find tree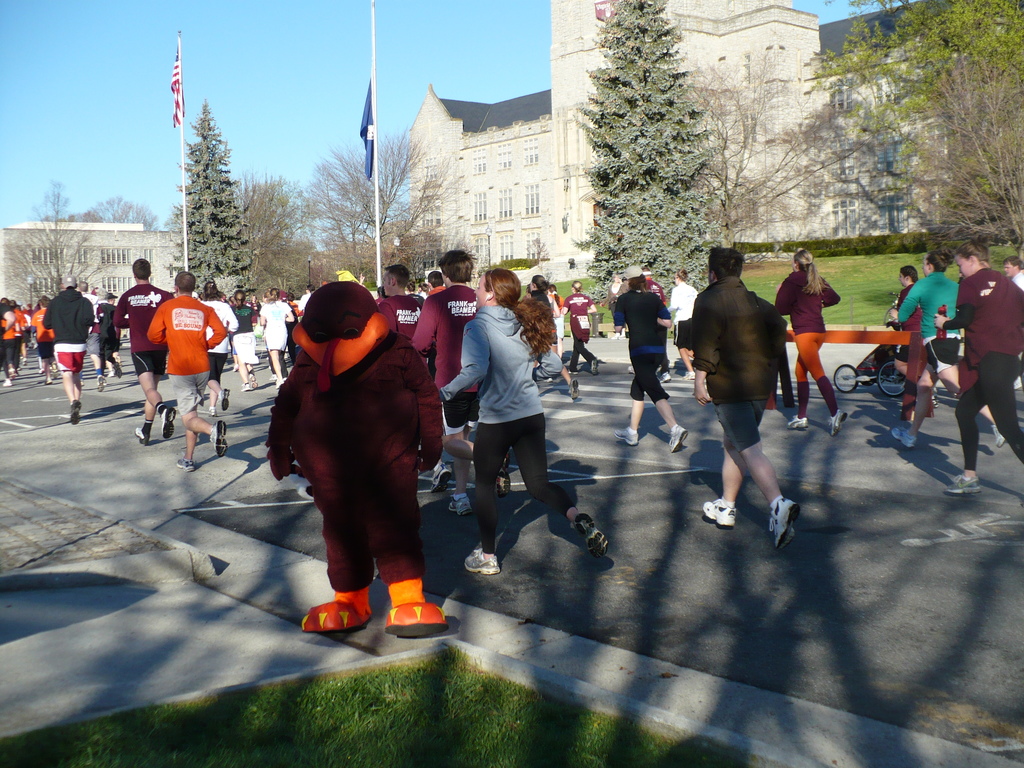
bbox=(38, 195, 159, 236)
